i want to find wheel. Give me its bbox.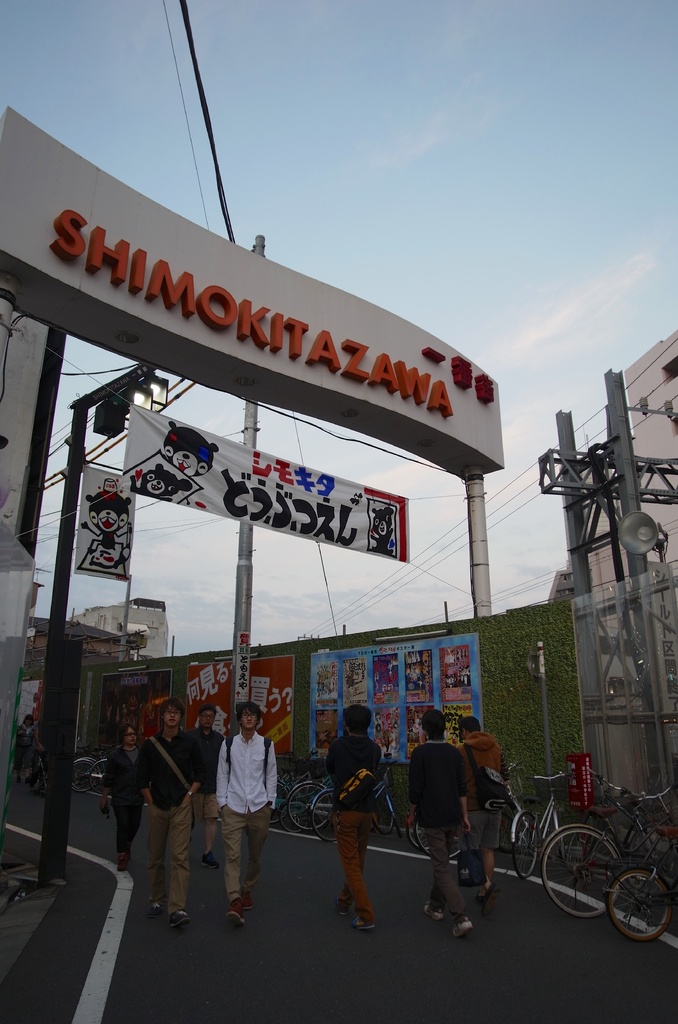
bbox(508, 805, 538, 877).
